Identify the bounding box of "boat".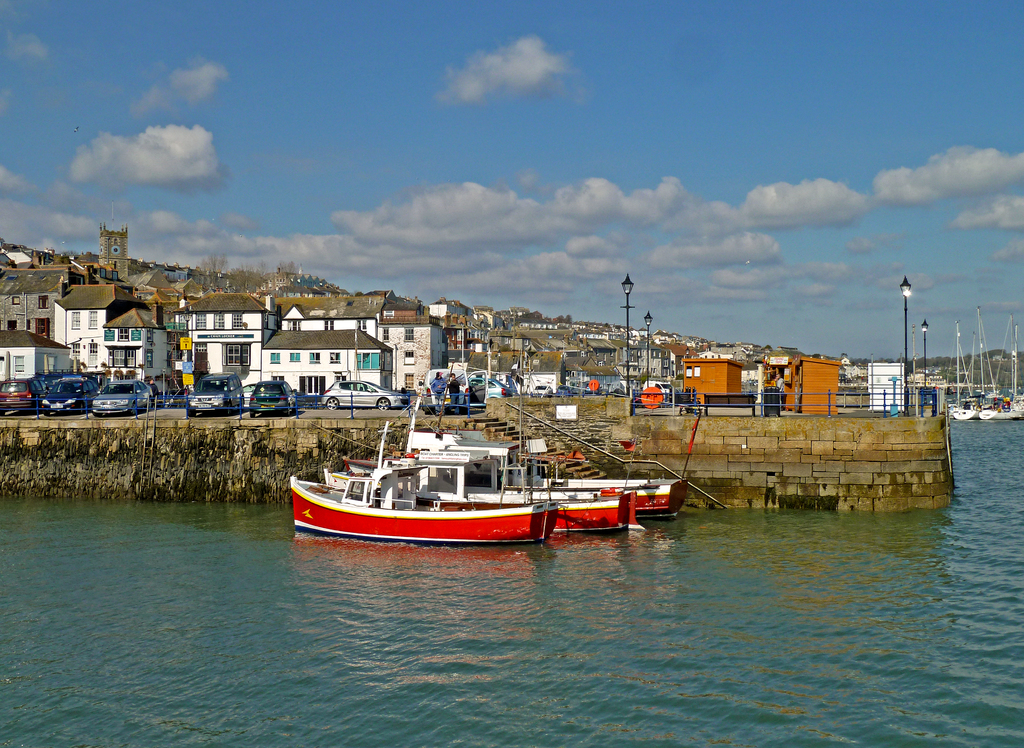
x1=292 y1=406 x2=681 y2=558.
